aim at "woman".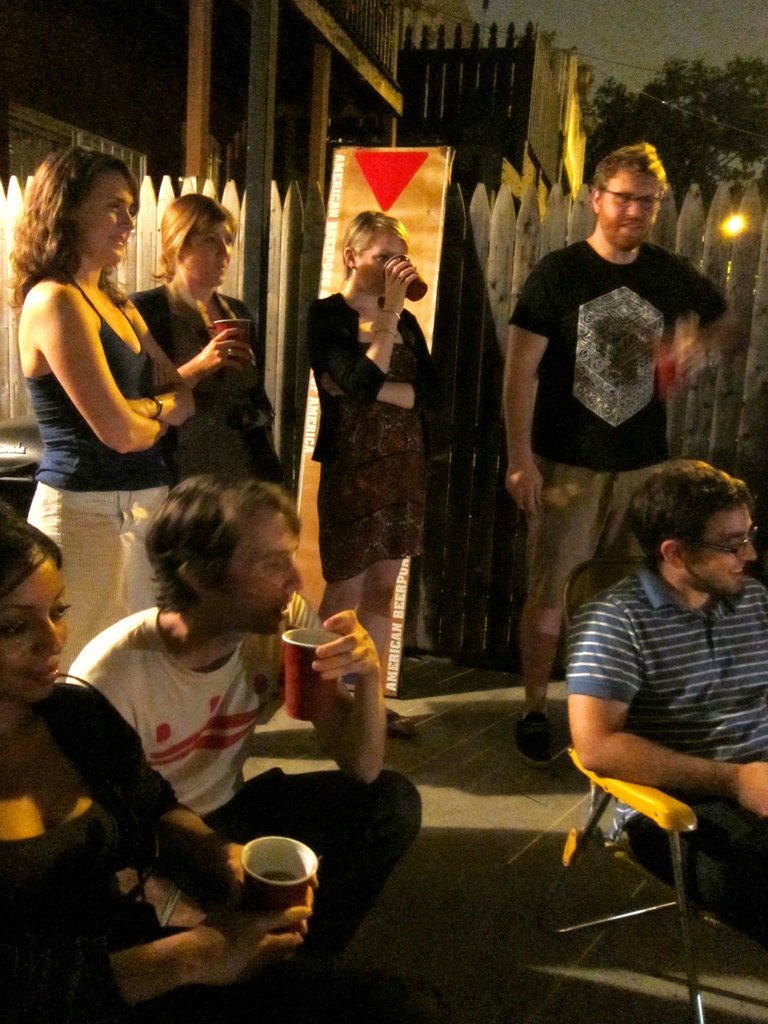
Aimed at rect(301, 204, 443, 728).
